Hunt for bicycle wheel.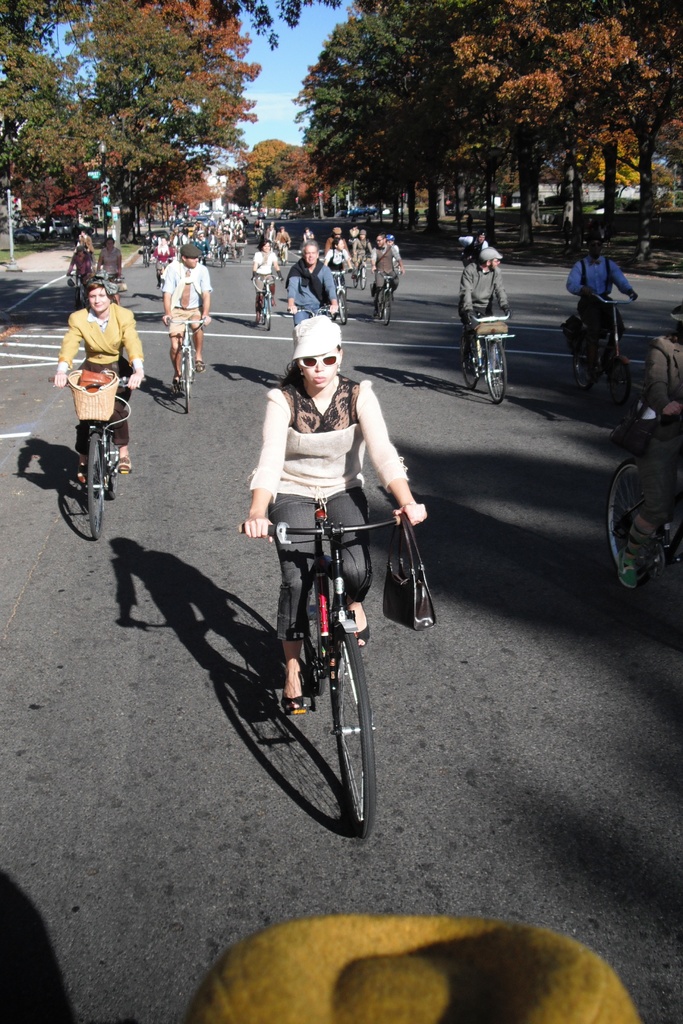
Hunted down at [left=359, top=267, right=366, bottom=290].
